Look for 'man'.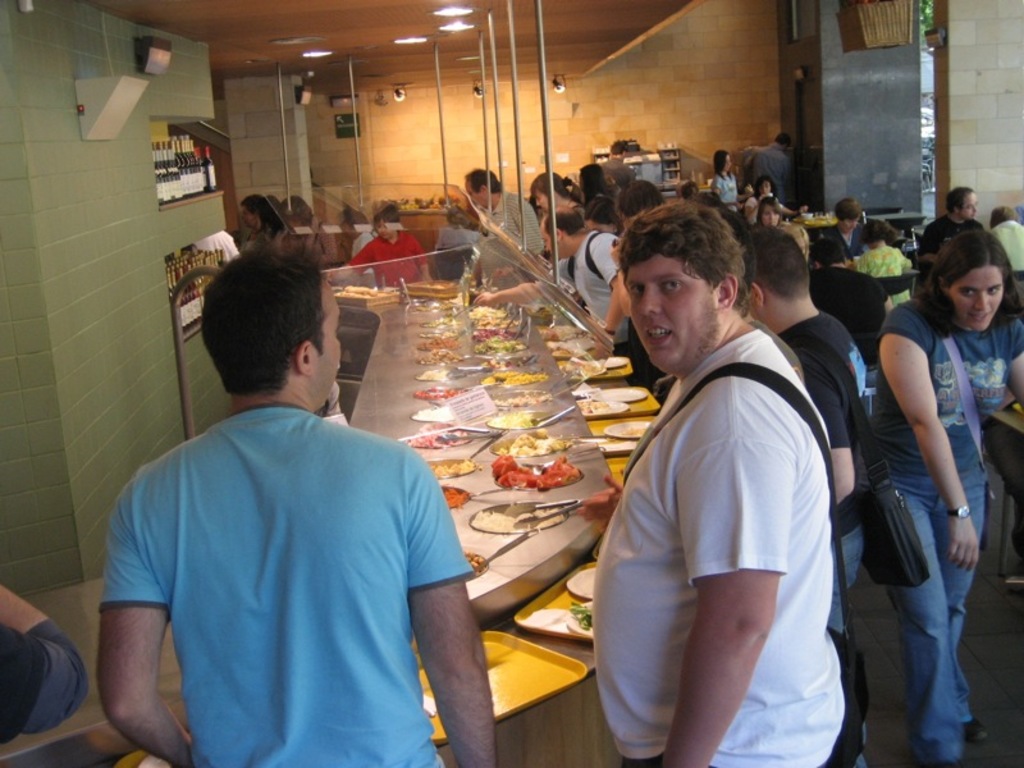
Found: 913 186 986 288.
